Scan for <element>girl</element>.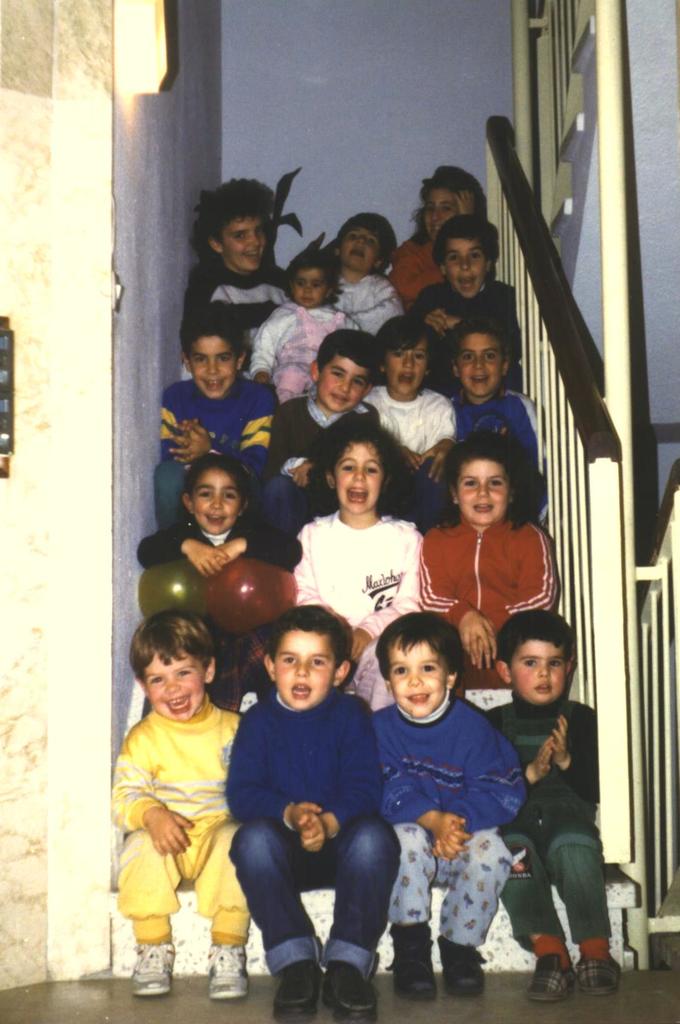
Scan result: rect(418, 428, 562, 697).
